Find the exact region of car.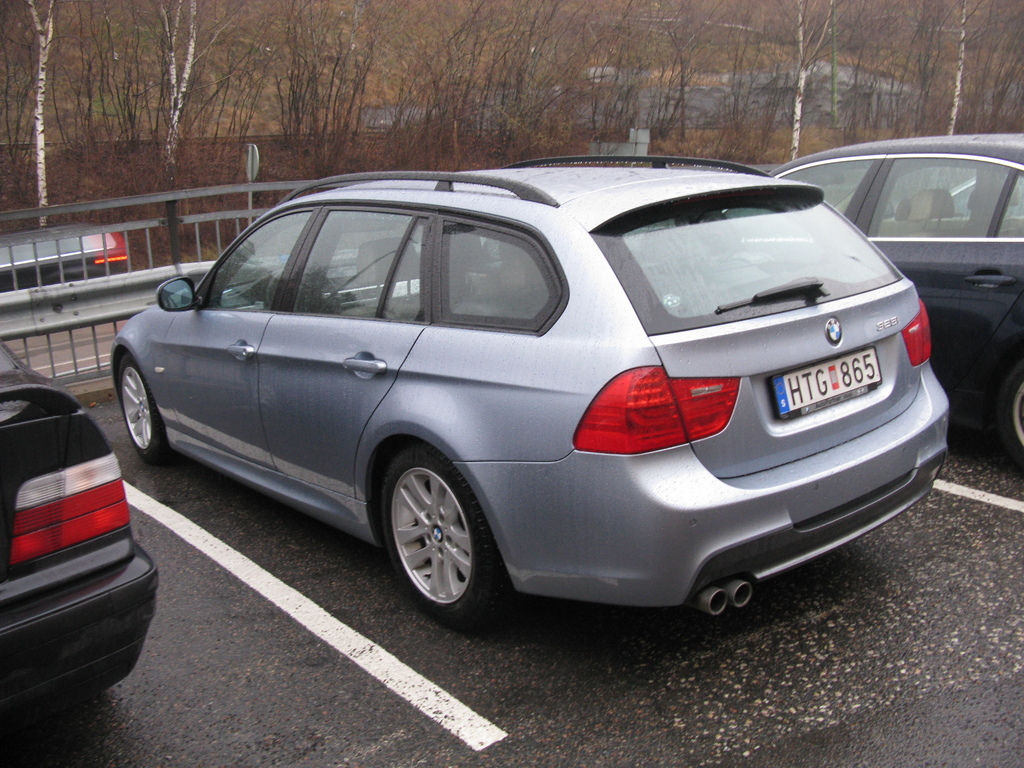
Exact region: select_region(644, 134, 1023, 468).
